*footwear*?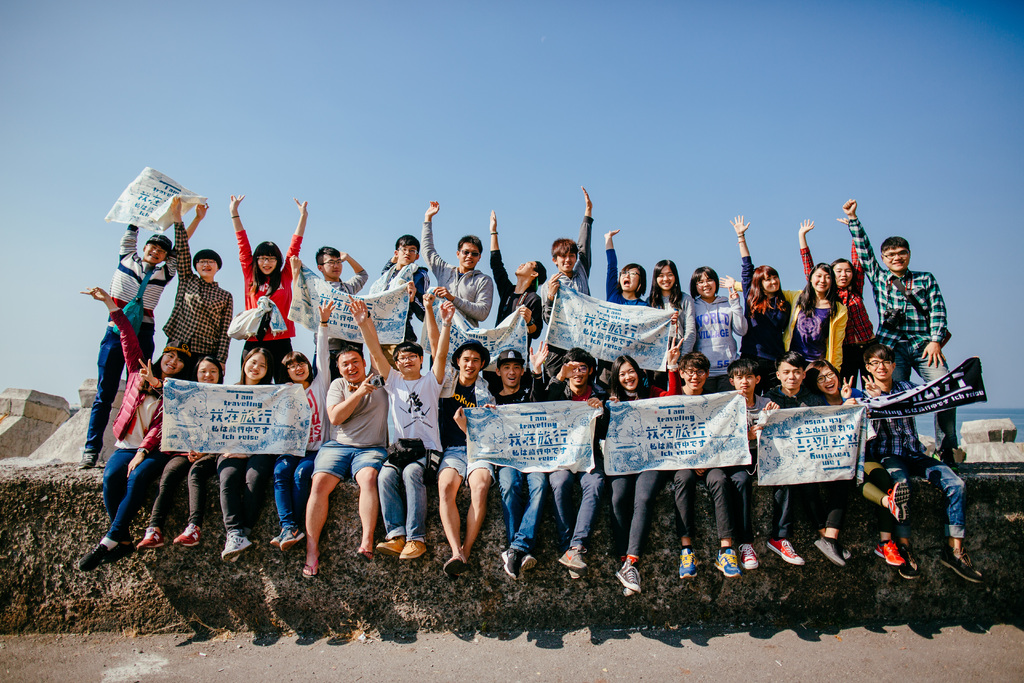
<box>736,542,757,573</box>
